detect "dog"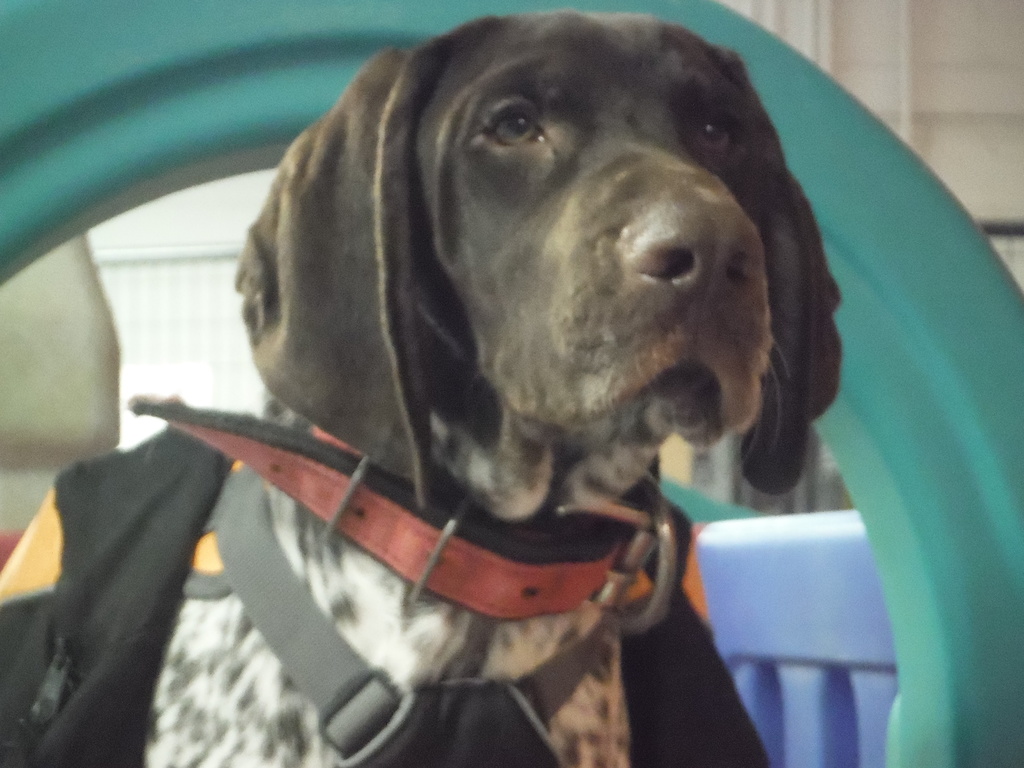
{"x1": 0, "y1": 8, "x2": 843, "y2": 767}
